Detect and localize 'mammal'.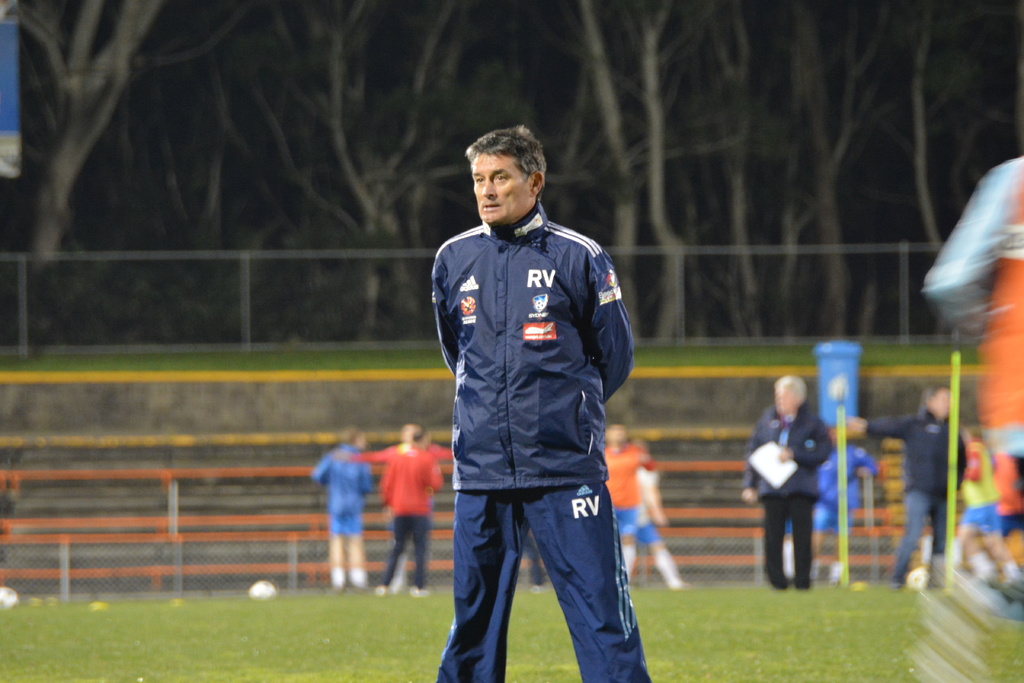
Localized at box(398, 131, 682, 682).
